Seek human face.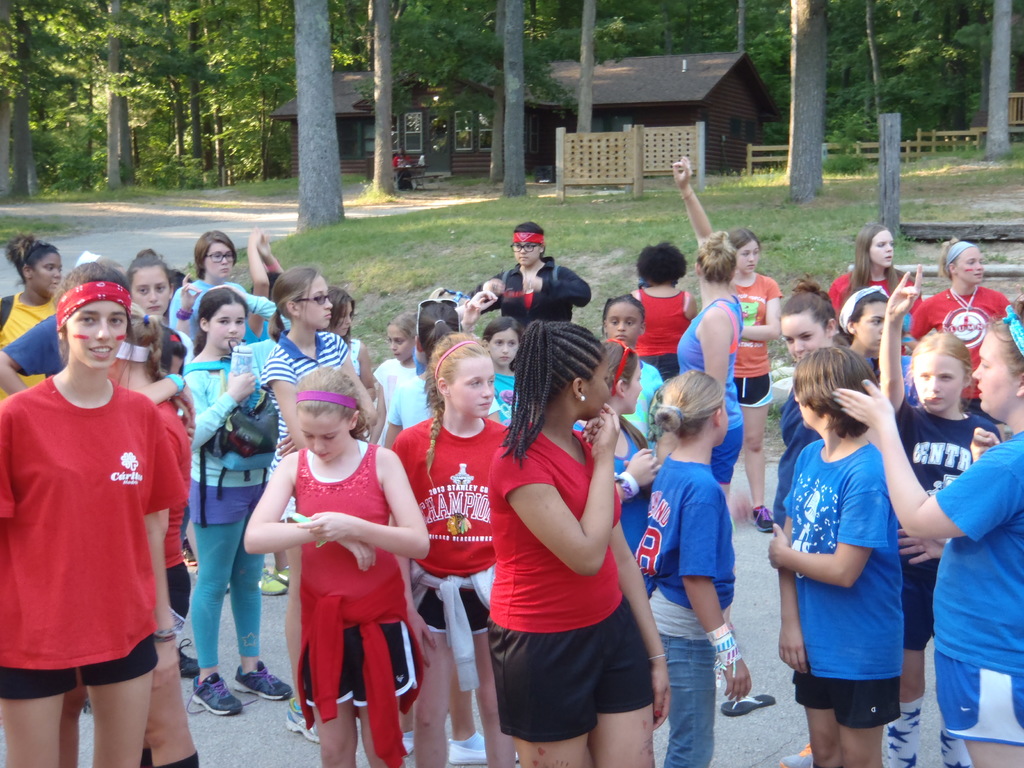
{"left": 387, "top": 323, "right": 410, "bottom": 361}.
